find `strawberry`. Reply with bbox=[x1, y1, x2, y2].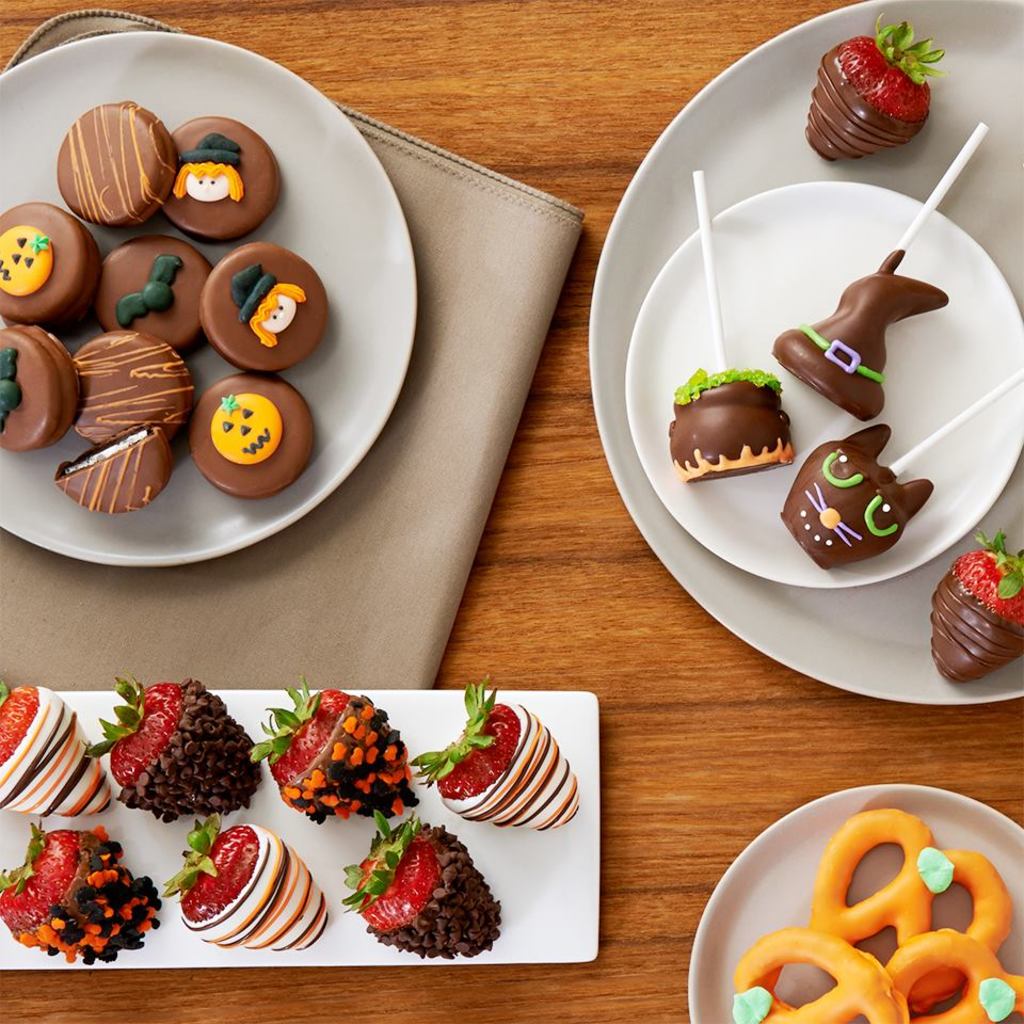
bbox=[249, 686, 416, 821].
